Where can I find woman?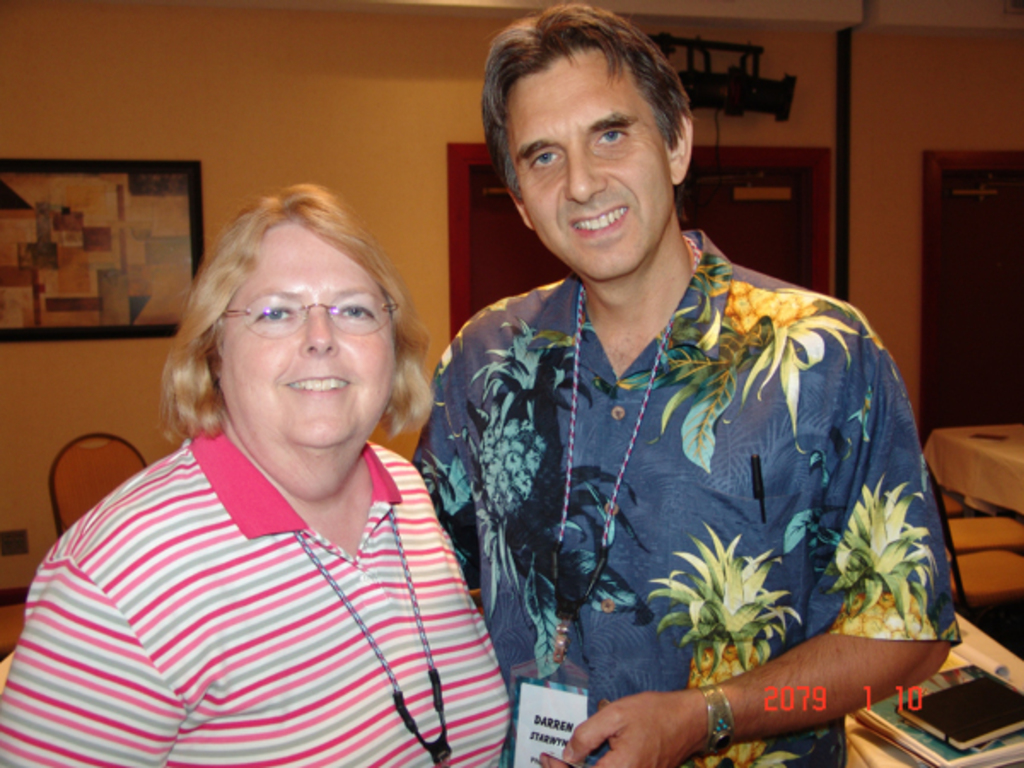
You can find it at x1=43, y1=162, x2=524, y2=766.
